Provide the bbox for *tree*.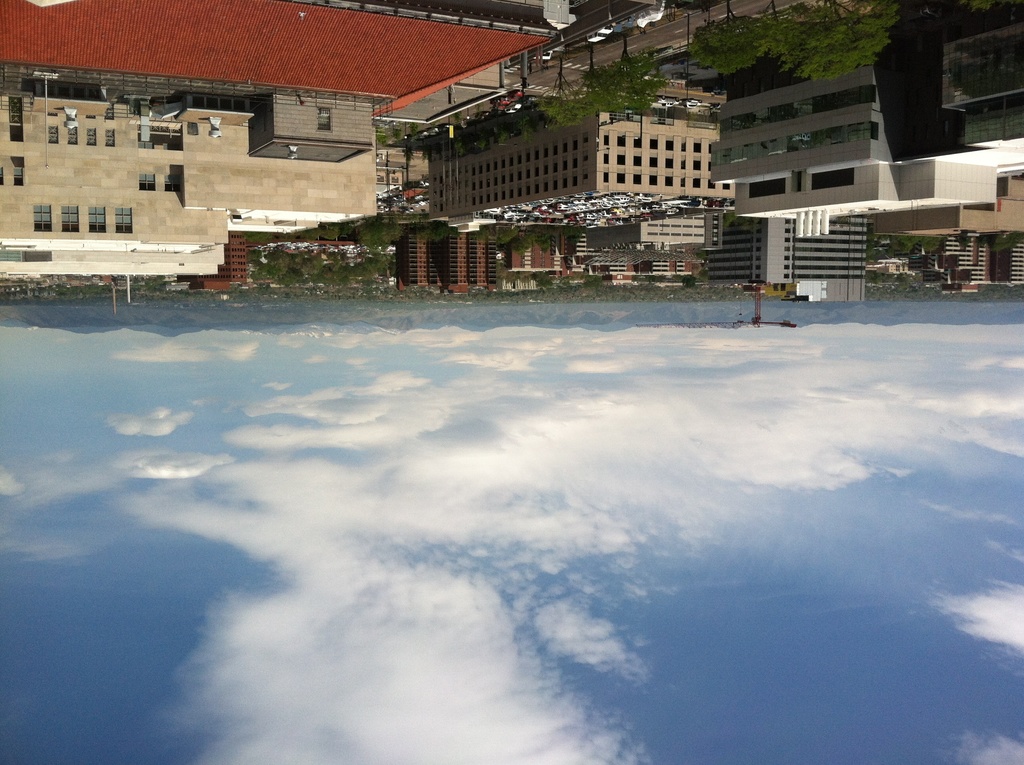
[x1=684, y1=271, x2=700, y2=287].
